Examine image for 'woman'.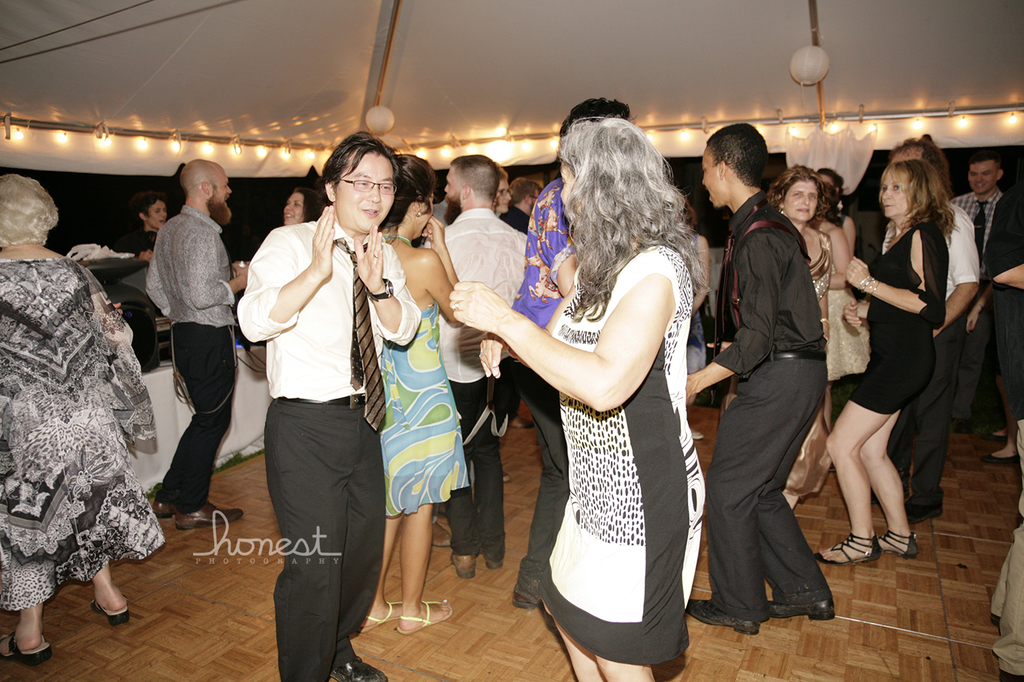
Examination result: left=0, top=173, right=167, bottom=667.
